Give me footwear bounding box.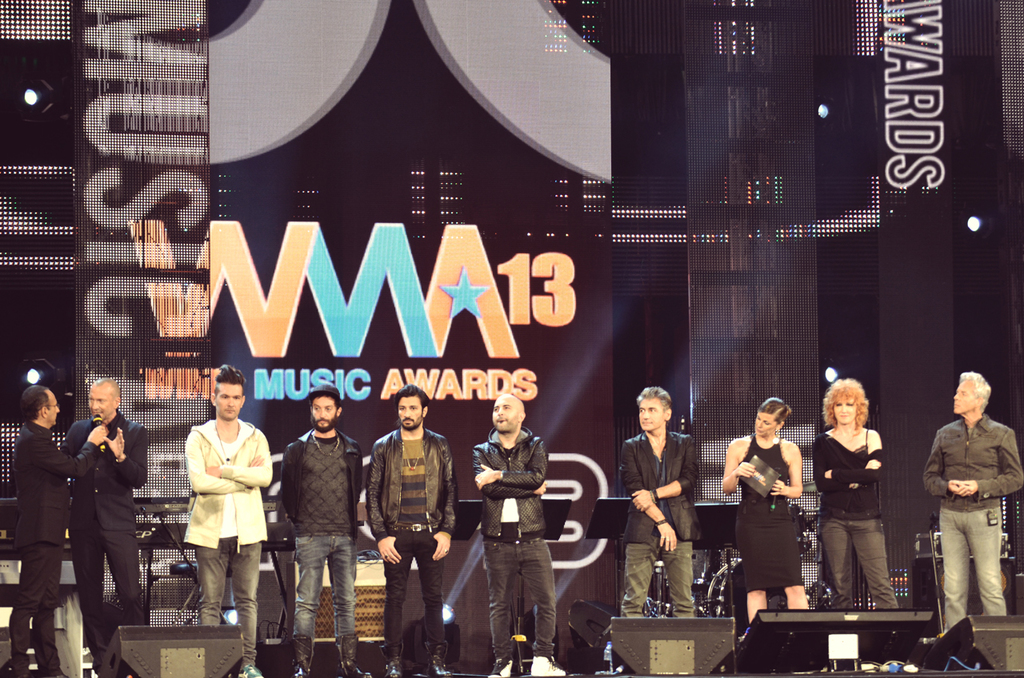
detection(294, 638, 316, 677).
